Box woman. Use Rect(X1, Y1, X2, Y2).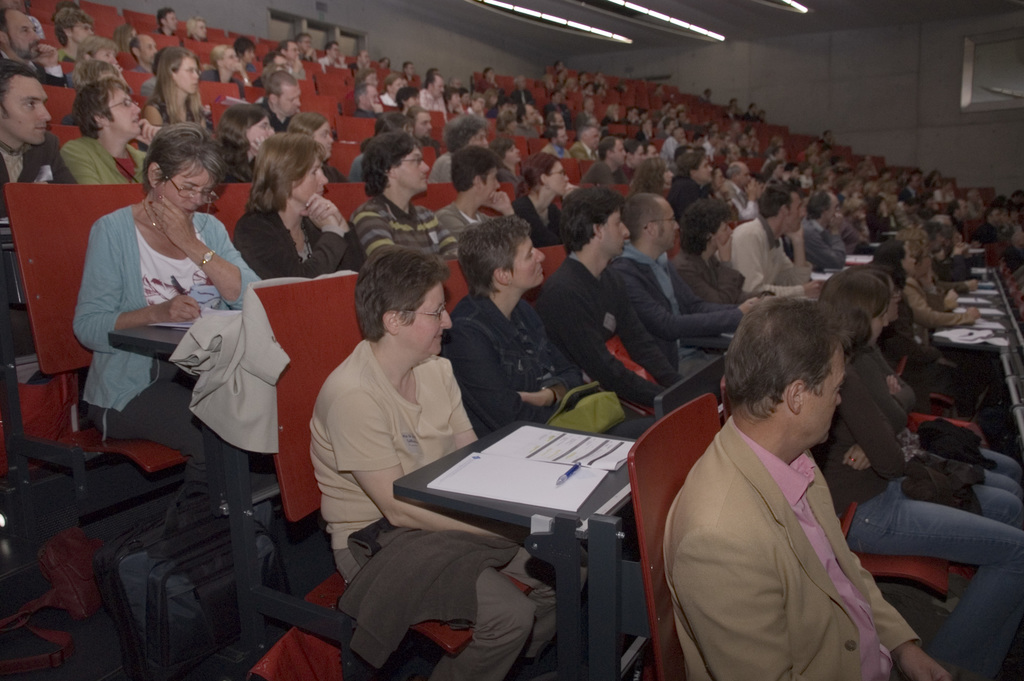
Rect(308, 247, 591, 680).
